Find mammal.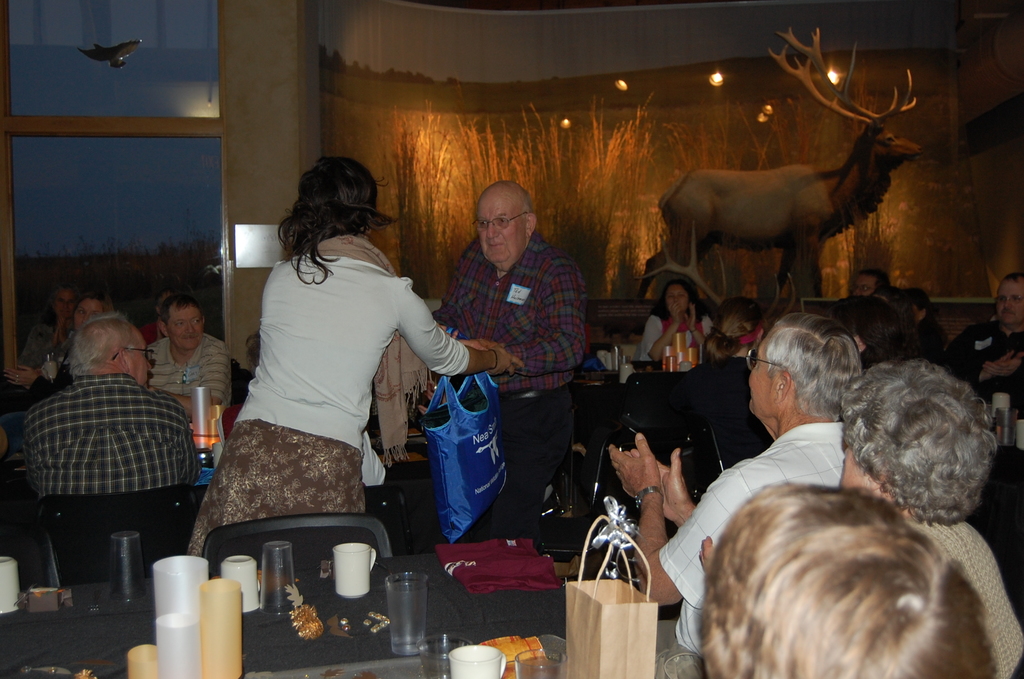
<box>425,179,590,537</box>.
